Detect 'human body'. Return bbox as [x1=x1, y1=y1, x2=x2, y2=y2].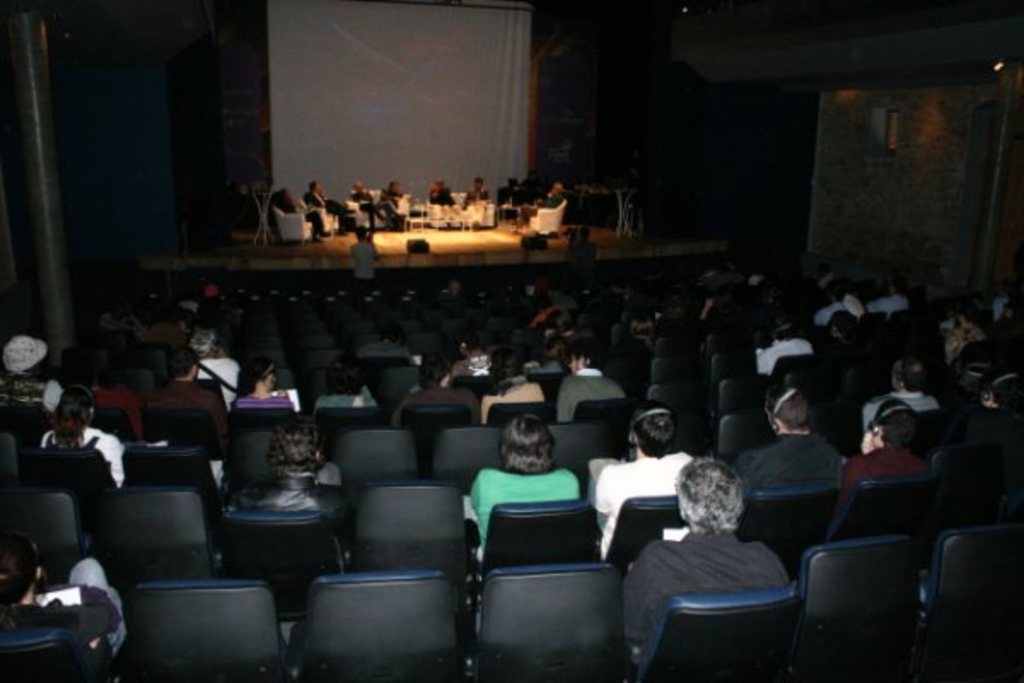
[x1=394, y1=386, x2=478, y2=427].
